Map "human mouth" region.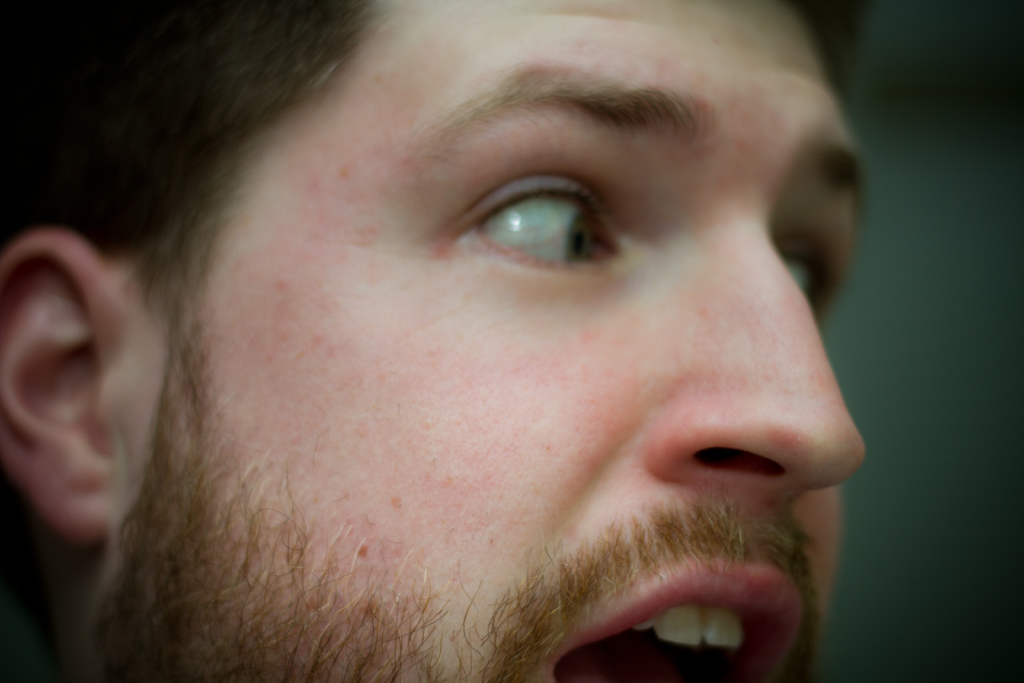
Mapped to BBox(496, 493, 813, 682).
